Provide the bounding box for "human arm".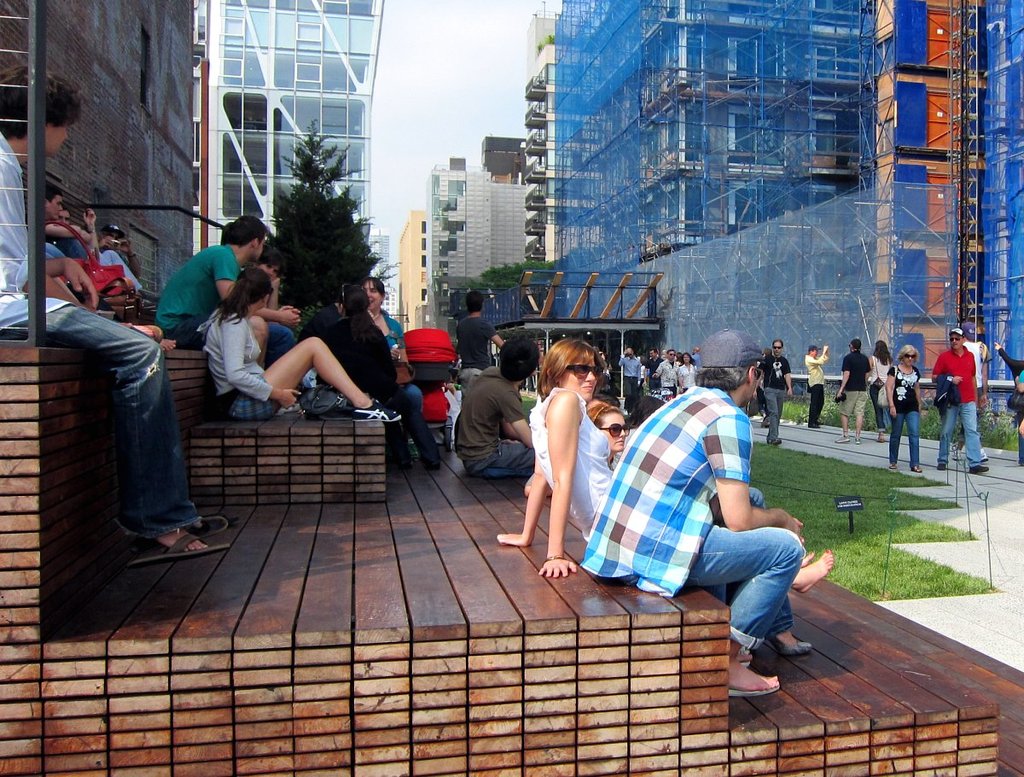
x1=703 y1=413 x2=807 y2=540.
